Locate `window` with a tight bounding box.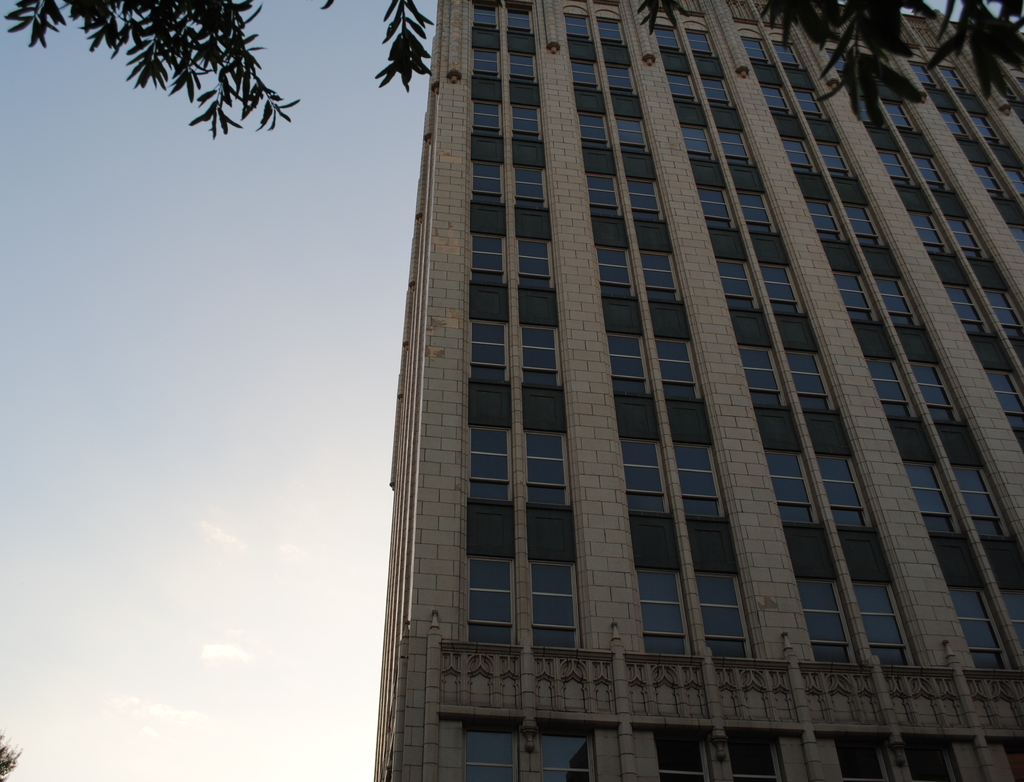
985 367 1023 415.
